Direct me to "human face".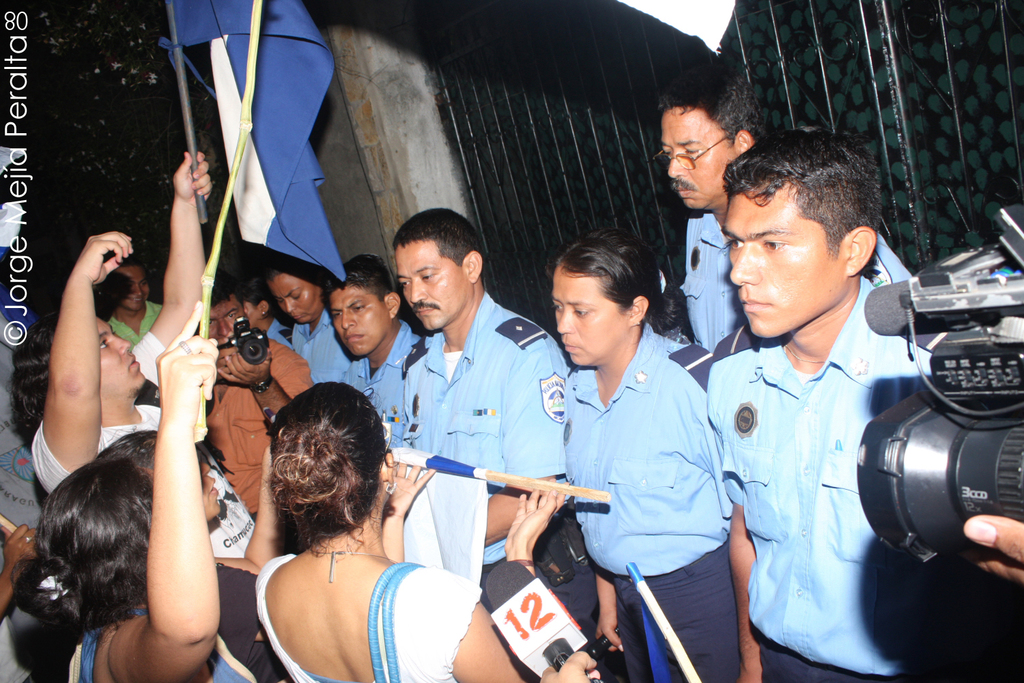
Direction: (124, 268, 150, 308).
